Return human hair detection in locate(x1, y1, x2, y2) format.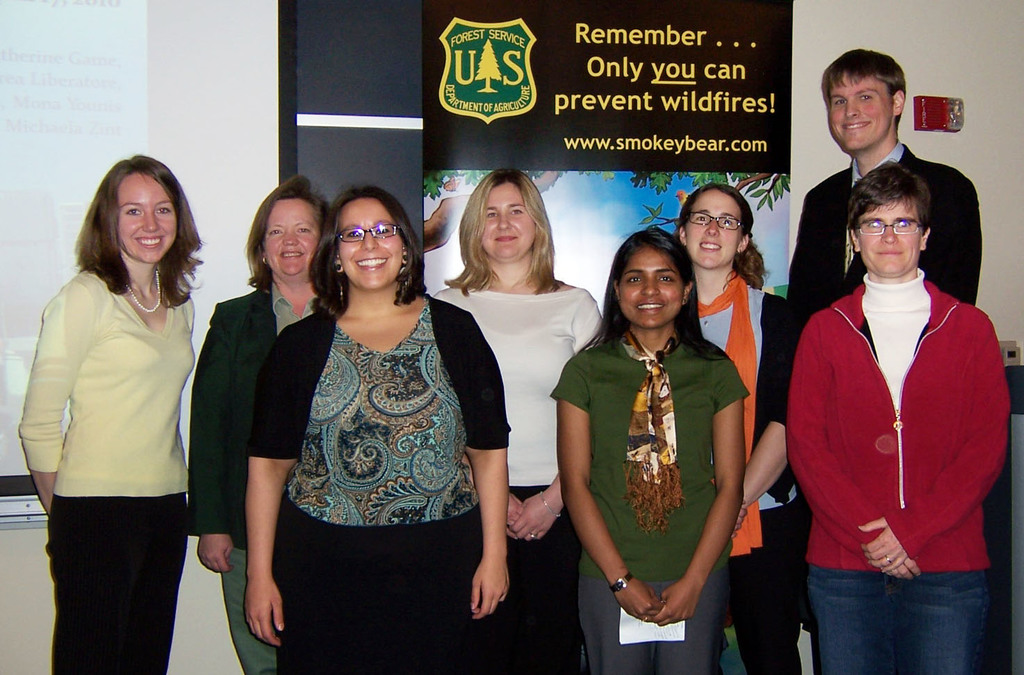
locate(819, 45, 911, 160).
